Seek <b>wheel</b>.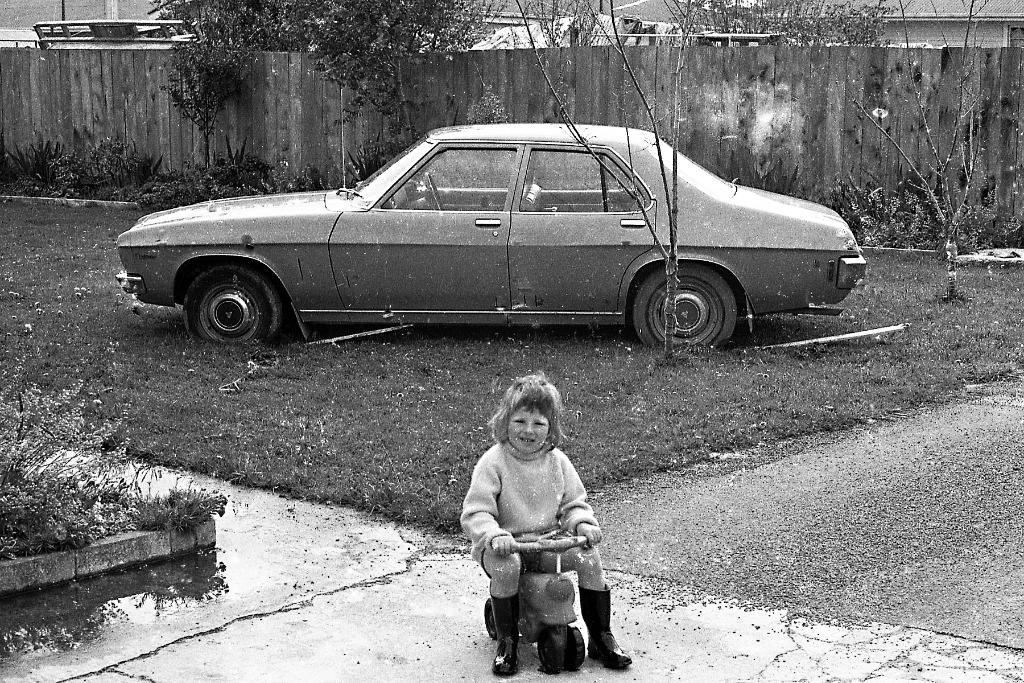
[537,632,583,674].
